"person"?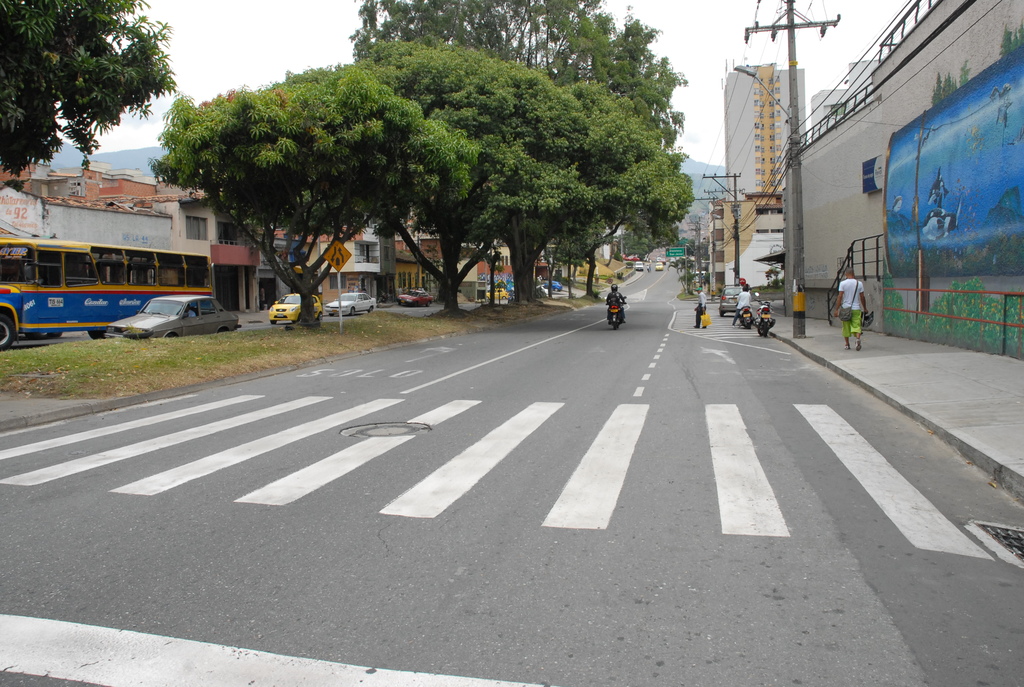
[692, 287, 707, 328]
